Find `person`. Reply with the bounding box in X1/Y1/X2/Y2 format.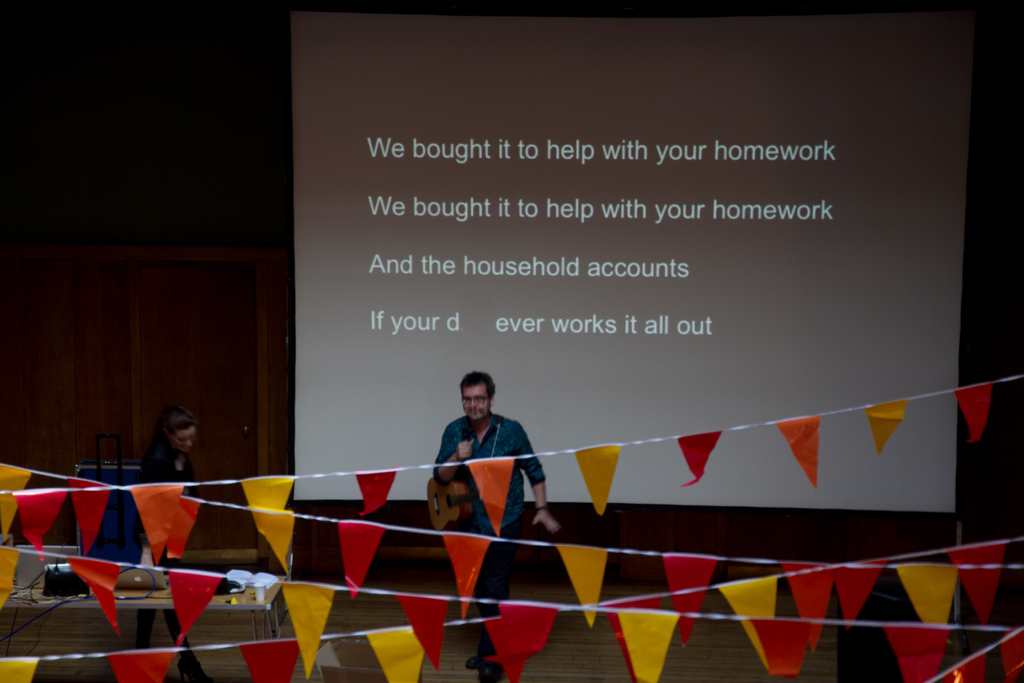
131/402/196/497.
